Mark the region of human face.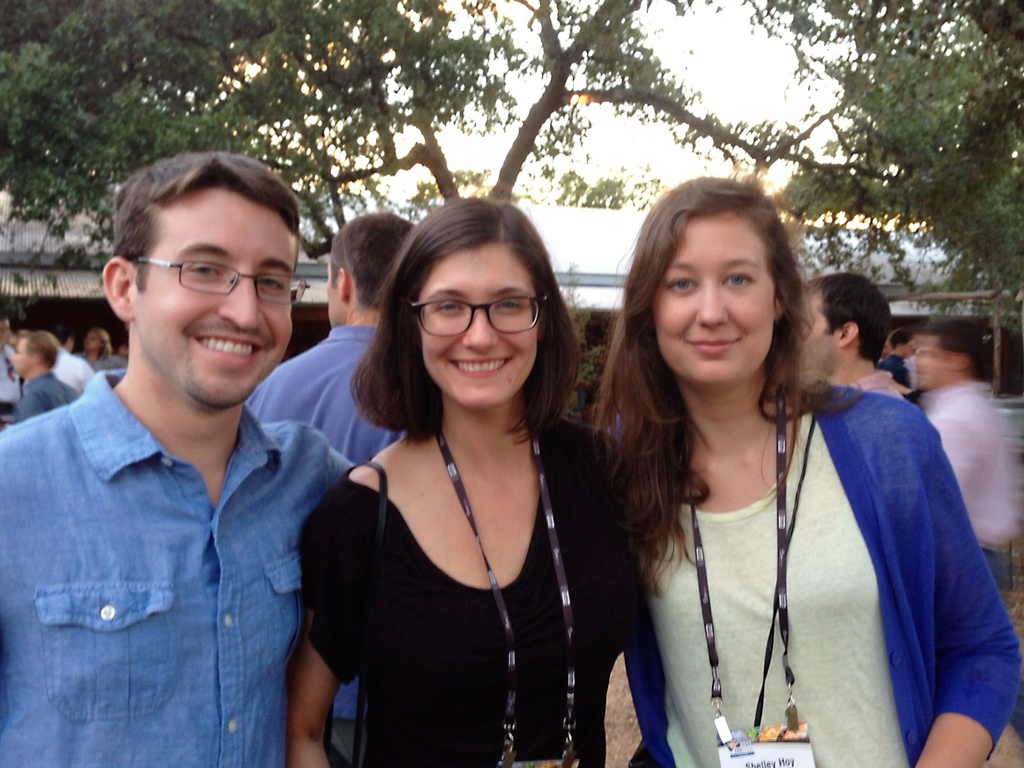
Region: box(915, 339, 948, 391).
